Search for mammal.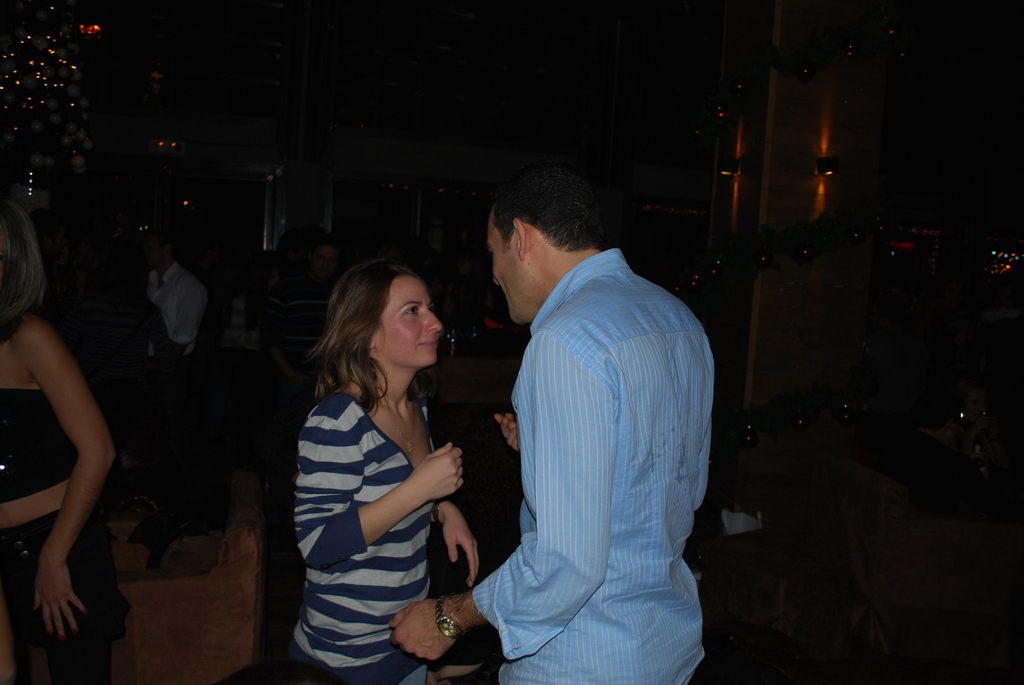
Found at BBox(0, 201, 113, 684).
